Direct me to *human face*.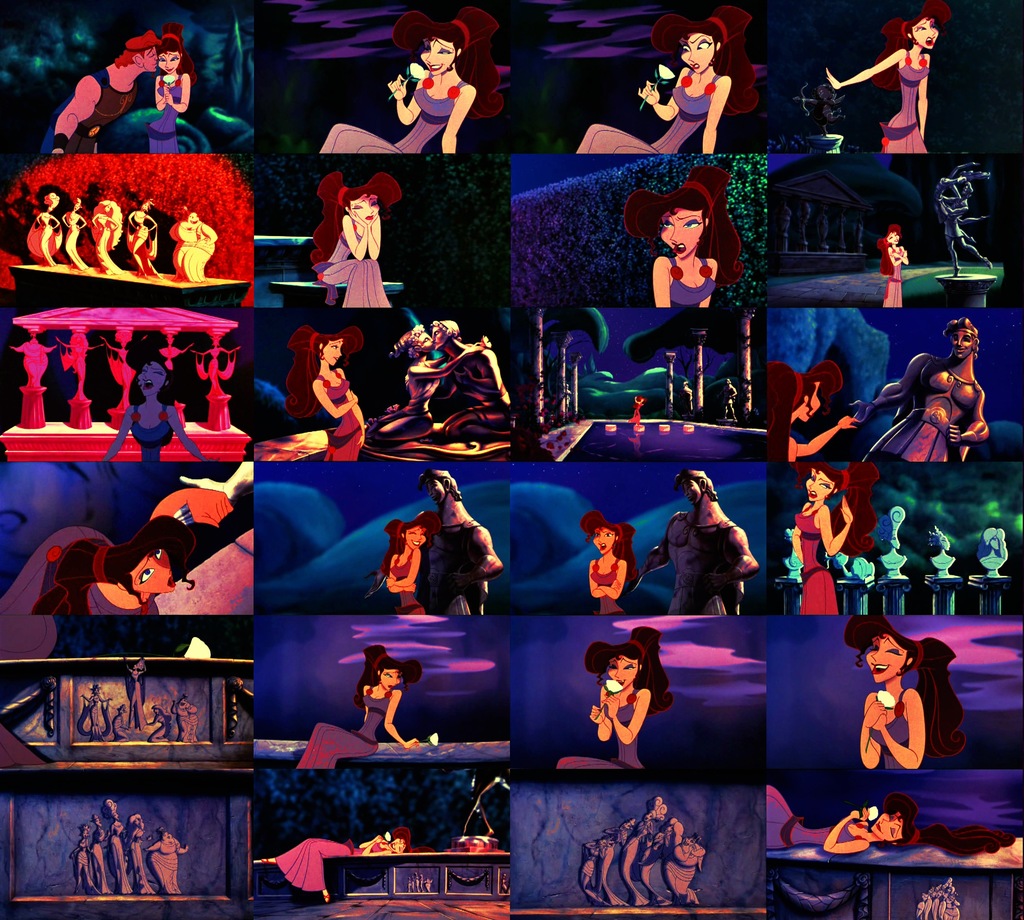
Direction: region(942, 535, 952, 555).
